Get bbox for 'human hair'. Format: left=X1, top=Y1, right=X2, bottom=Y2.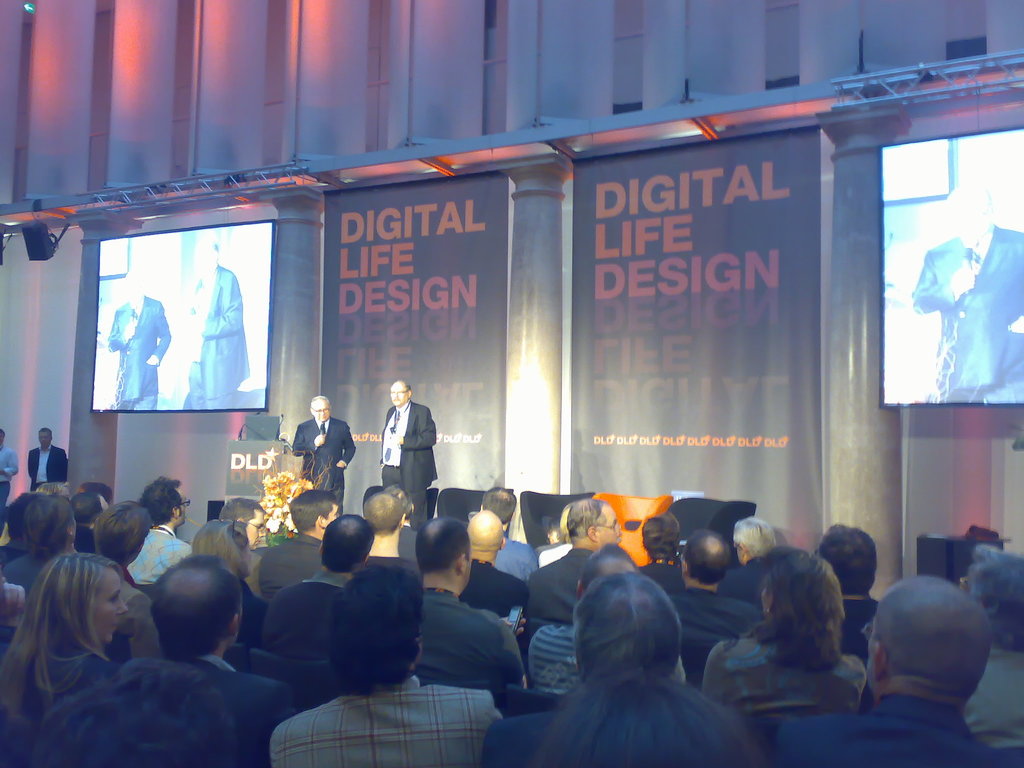
left=565, top=499, right=605, bottom=547.
